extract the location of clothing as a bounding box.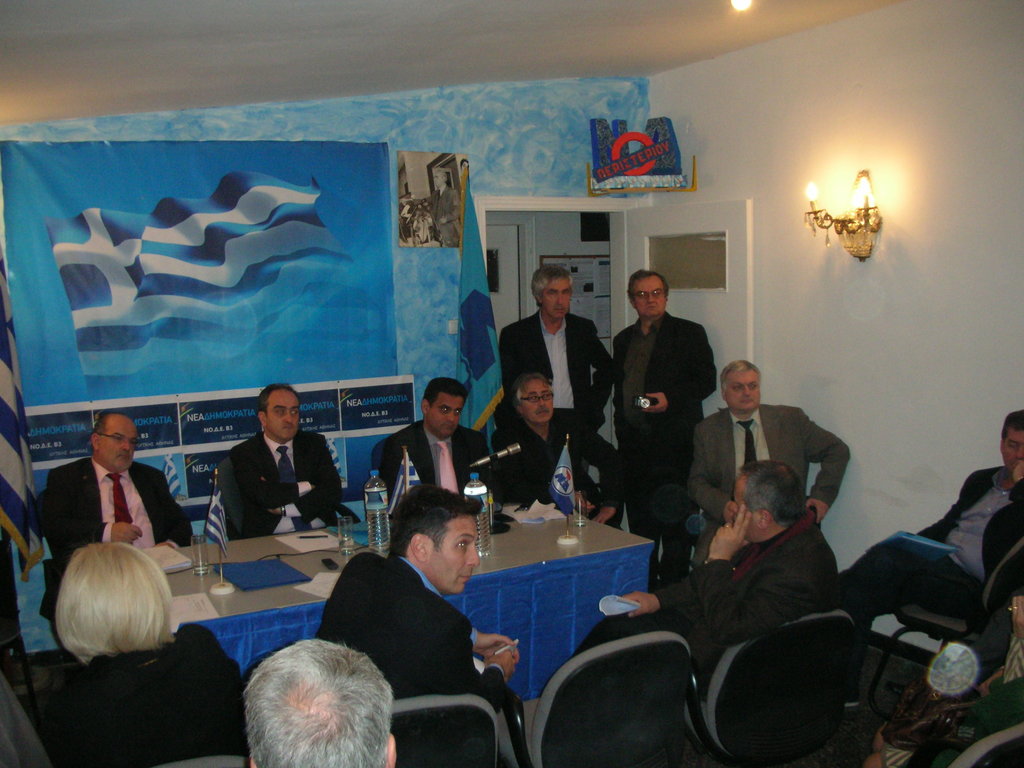
region(374, 420, 497, 497).
